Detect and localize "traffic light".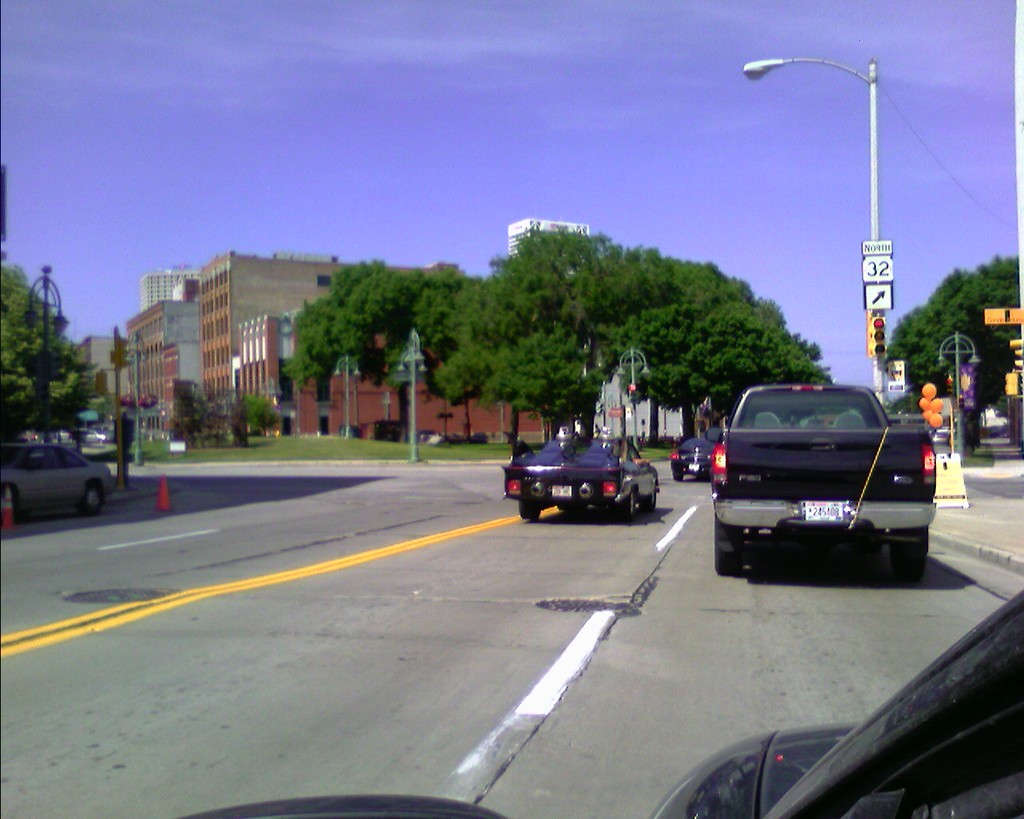
Localized at x1=120, y1=335, x2=131, y2=368.
